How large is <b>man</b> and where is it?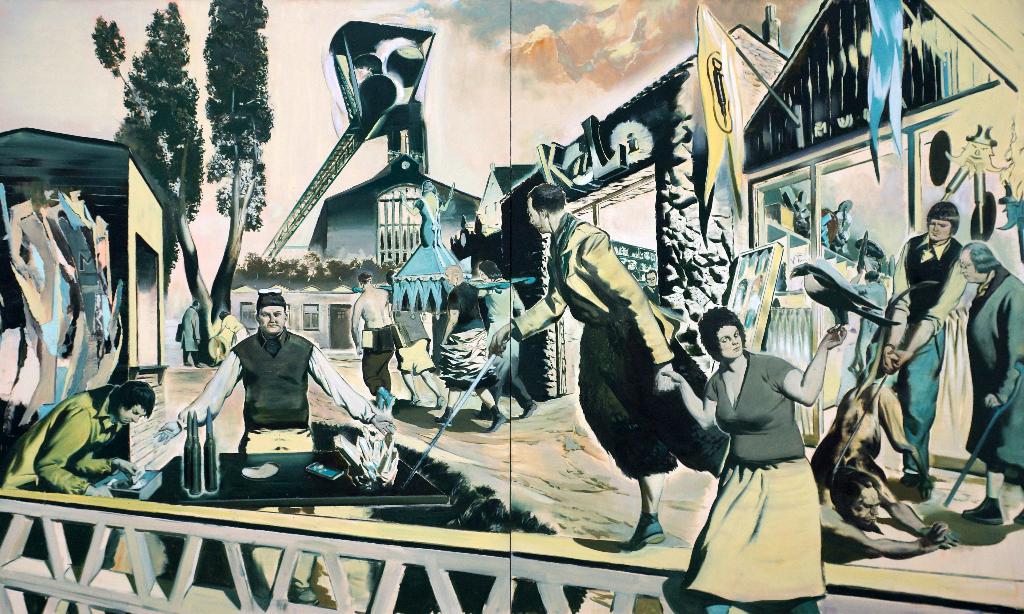
Bounding box: Rect(865, 206, 971, 484).
